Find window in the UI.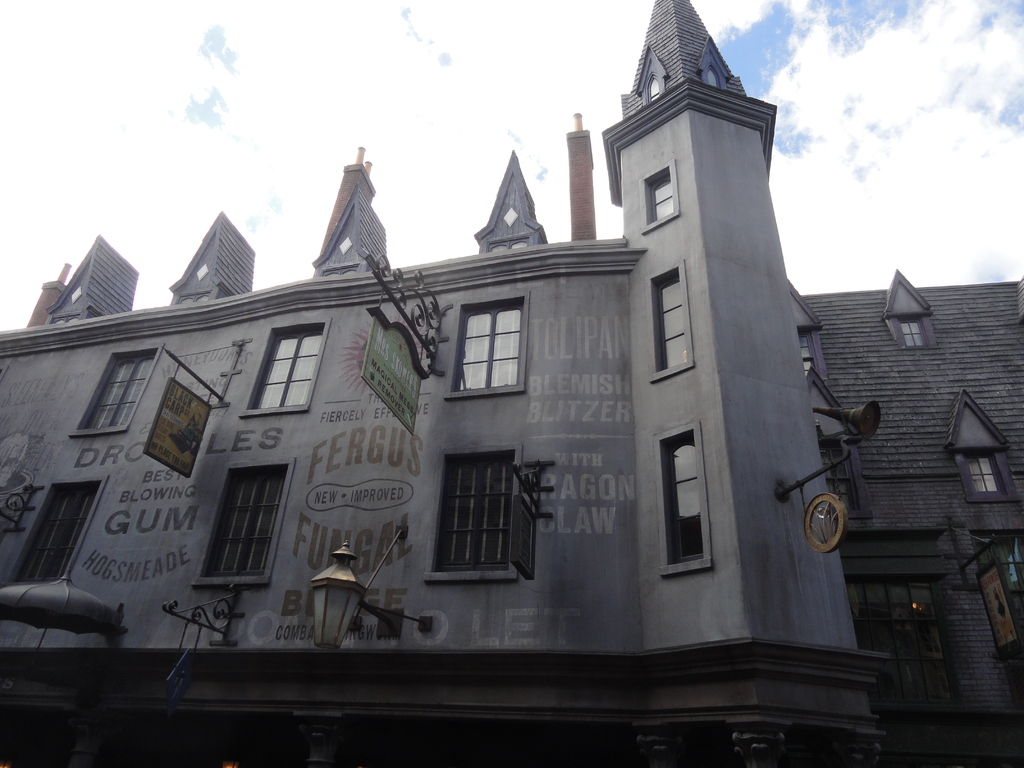
UI element at bbox=(948, 444, 1009, 500).
